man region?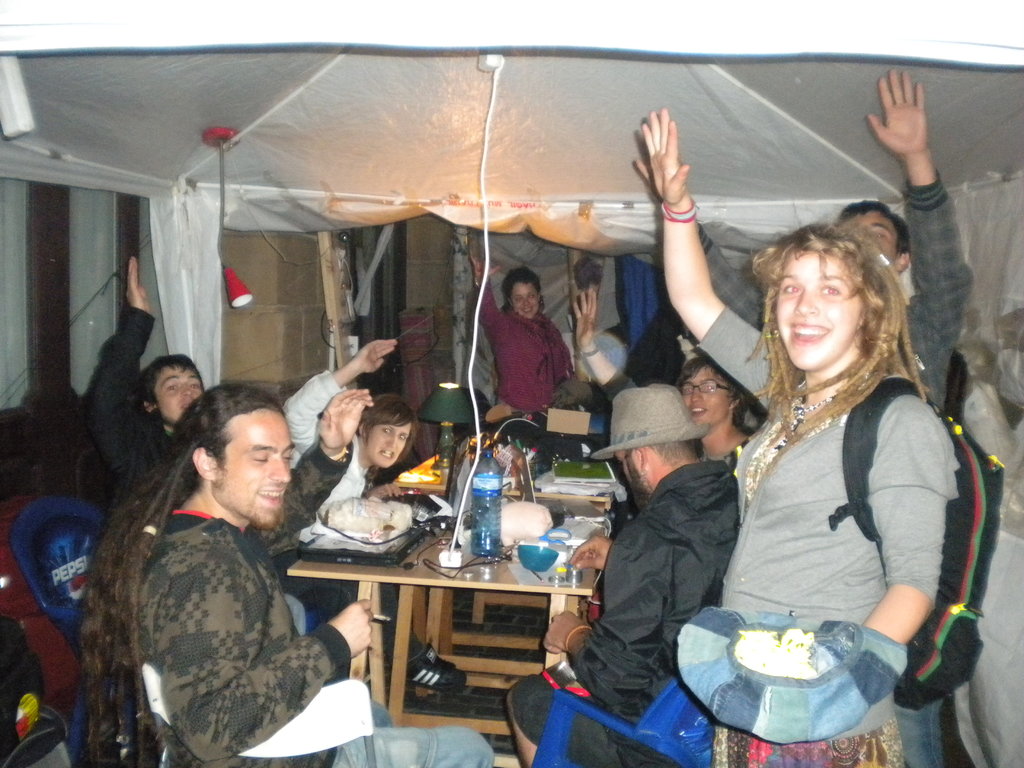
79/280/268/554
